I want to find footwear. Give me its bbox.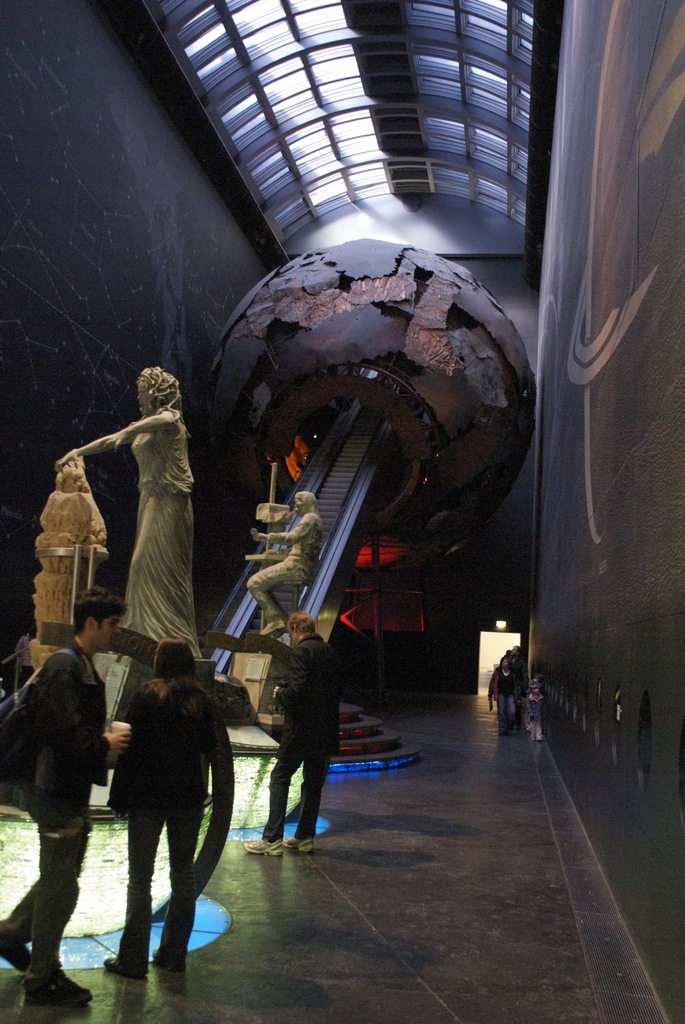
region(24, 977, 93, 1005).
